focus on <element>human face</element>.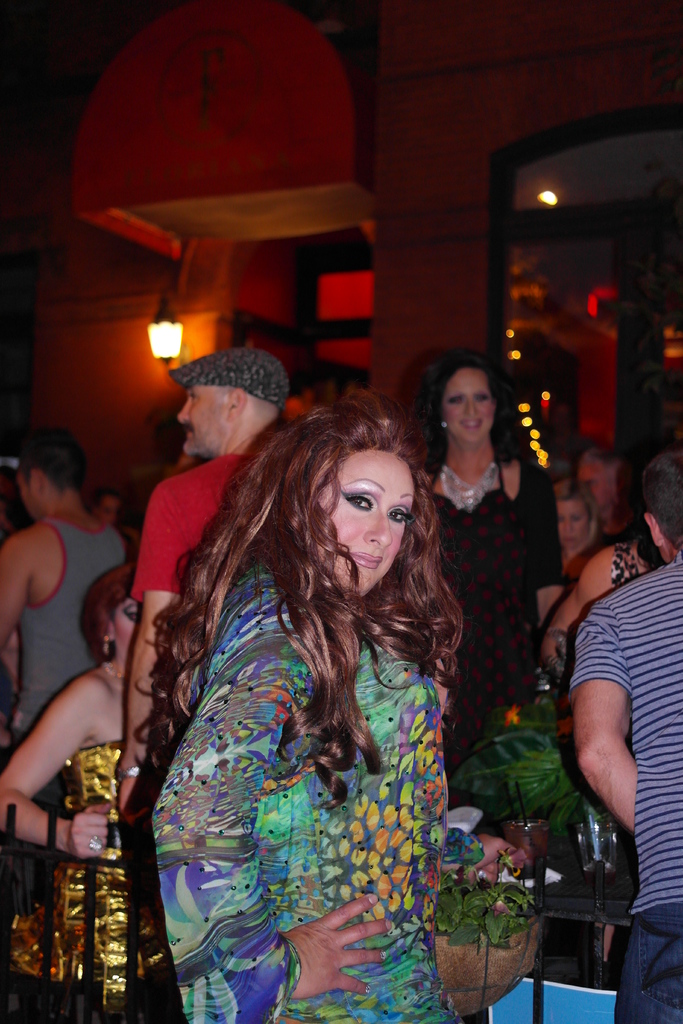
Focused at pyautogui.locateOnScreen(177, 381, 236, 454).
